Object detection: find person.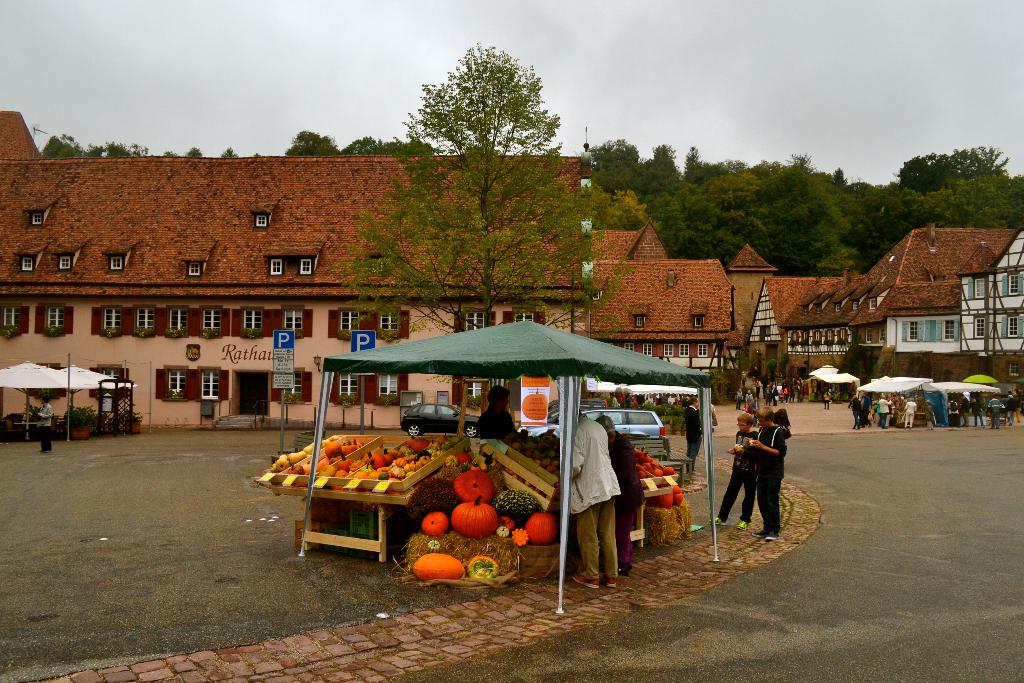
<box>570,407,627,588</box>.
